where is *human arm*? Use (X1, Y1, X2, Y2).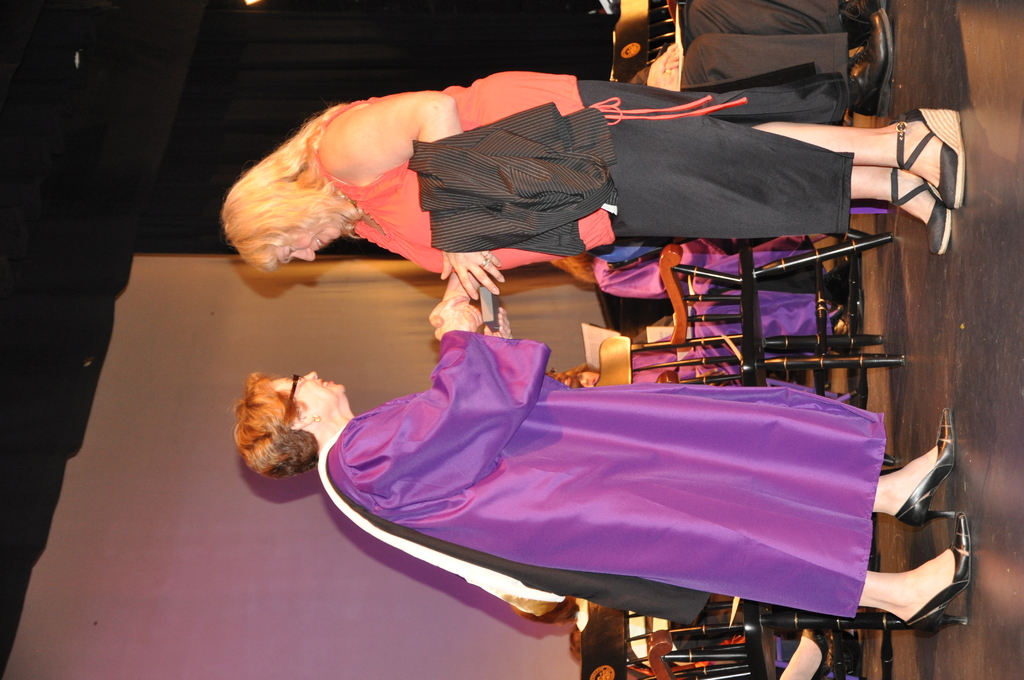
(348, 293, 506, 488).
